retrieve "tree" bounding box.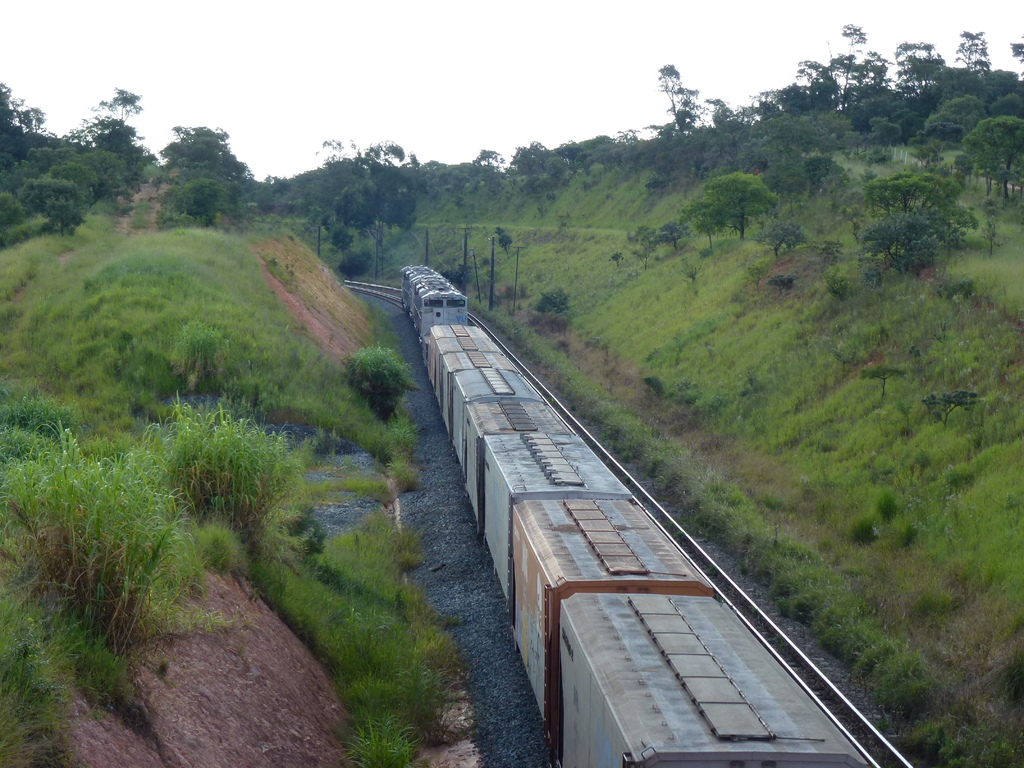
Bounding box: <box>0,83,141,228</box>.
